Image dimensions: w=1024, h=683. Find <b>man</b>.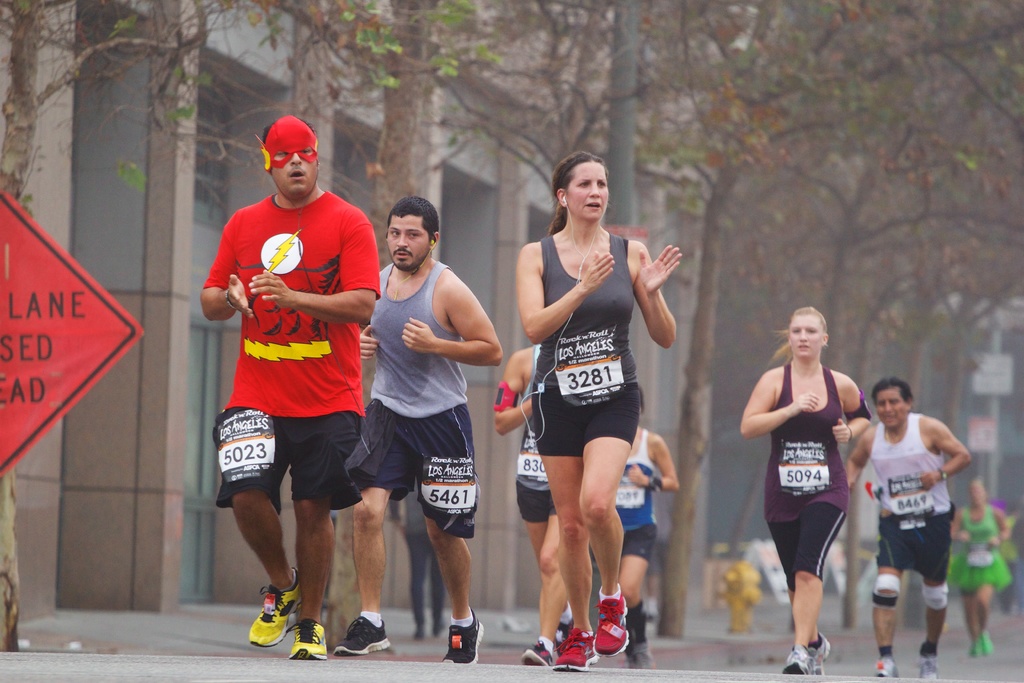
491 343 570 660.
